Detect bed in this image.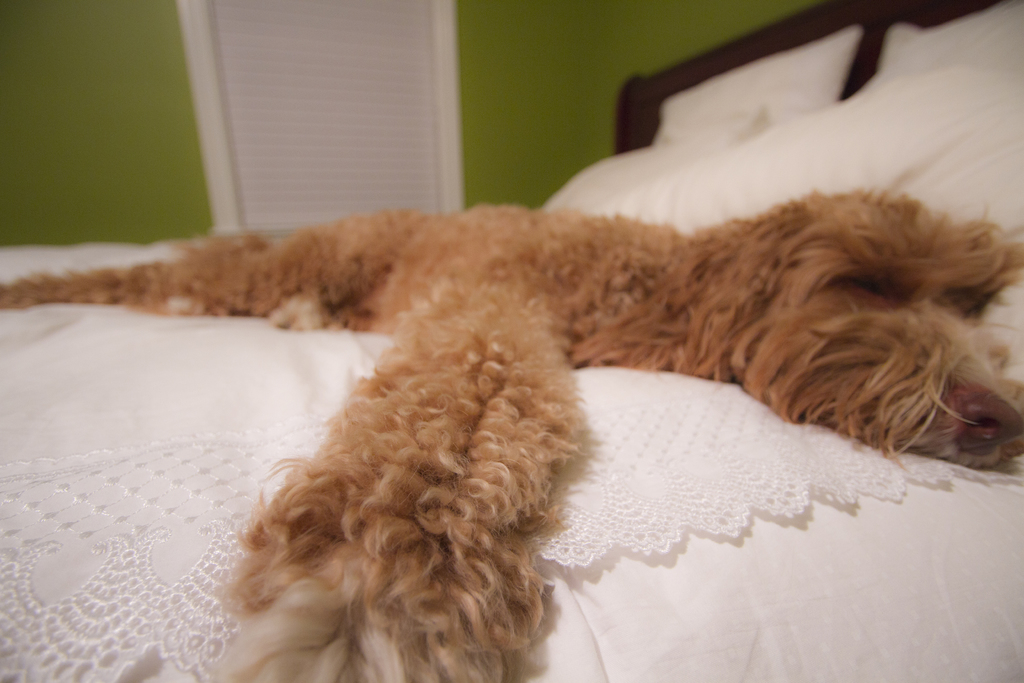
Detection: (0, 0, 1023, 682).
